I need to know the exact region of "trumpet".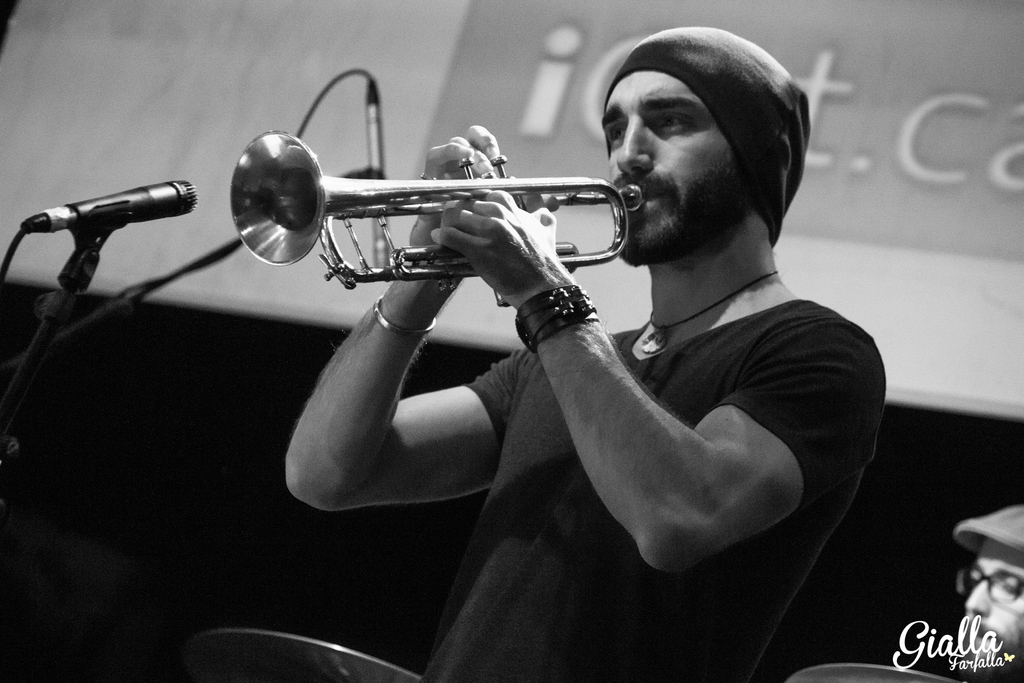
Region: 228/131/640/288.
